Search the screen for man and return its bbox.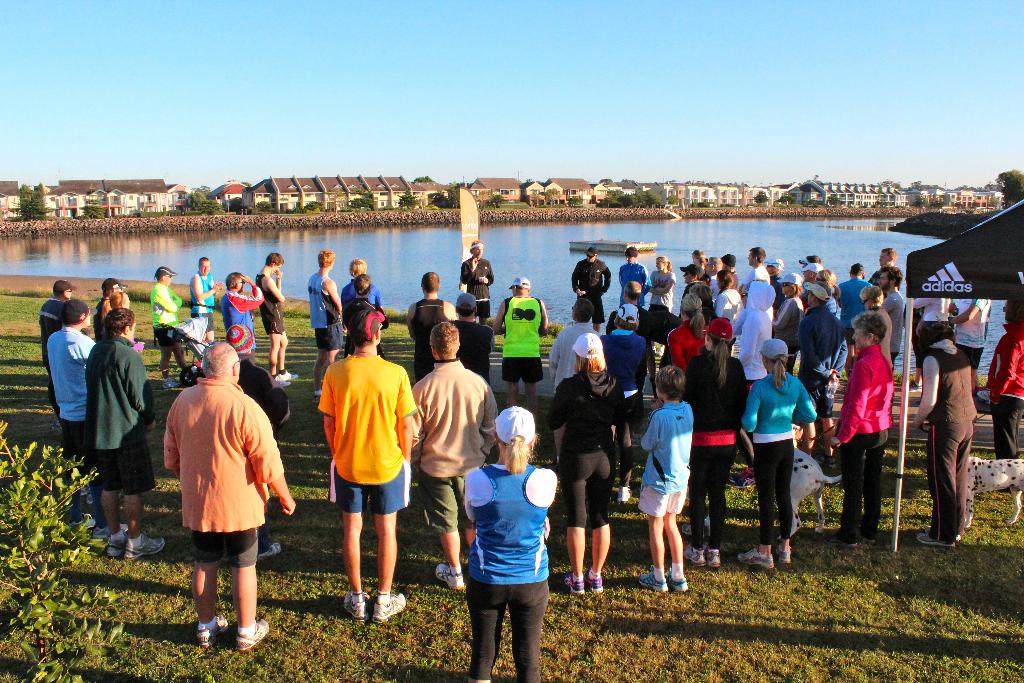
Found: <box>409,273,464,379</box>.
